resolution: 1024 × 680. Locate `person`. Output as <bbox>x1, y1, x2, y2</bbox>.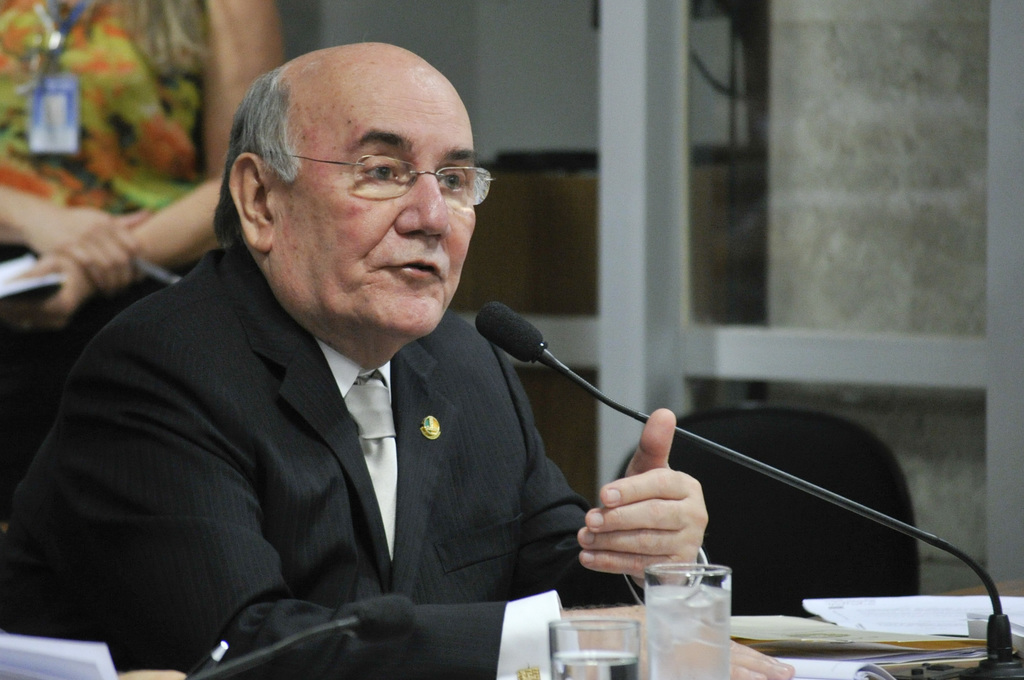
<bbox>0, 0, 284, 626</bbox>.
